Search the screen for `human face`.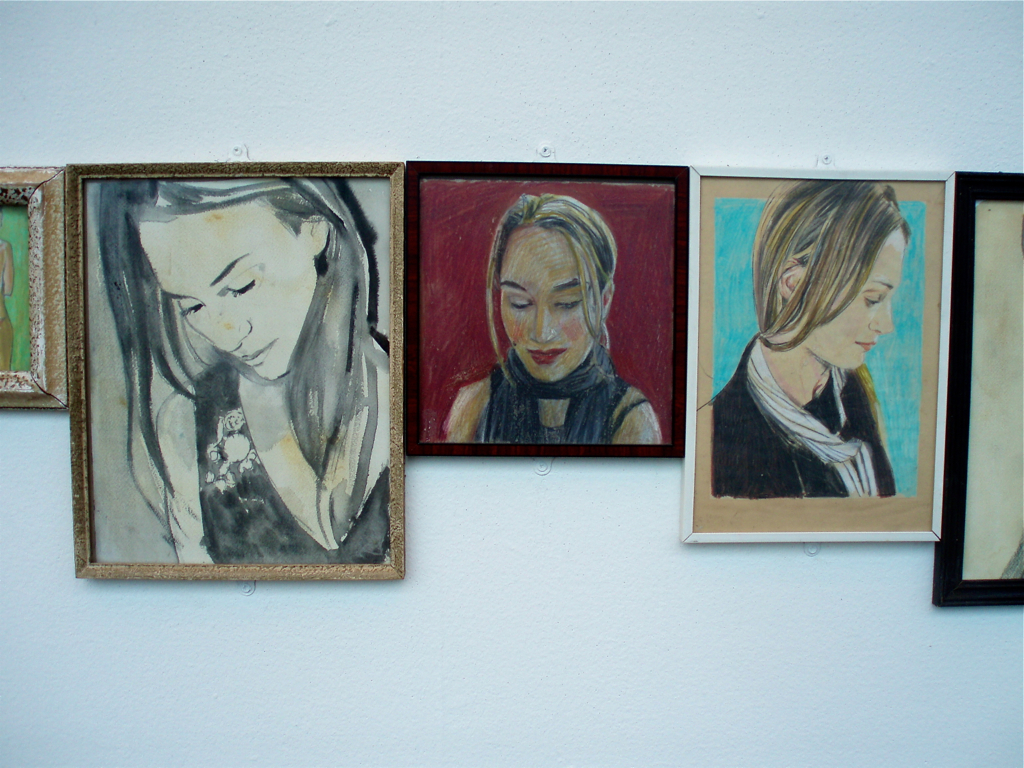
Found at box(807, 228, 903, 372).
